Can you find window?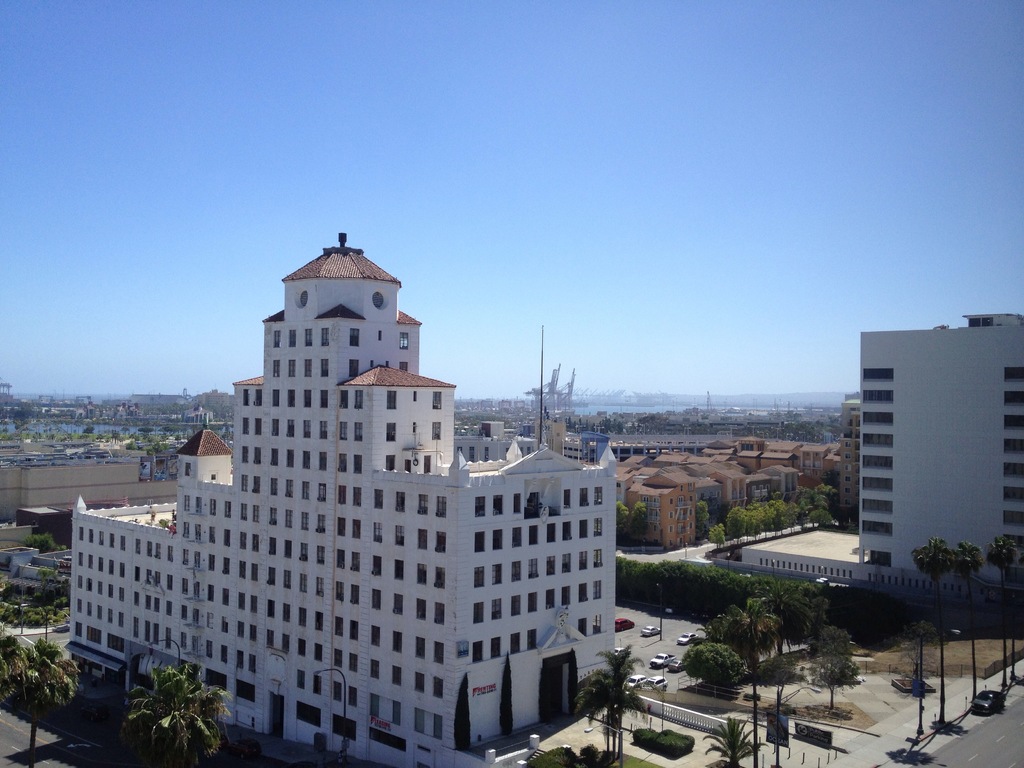
Yes, bounding box: Rect(182, 522, 189, 536).
